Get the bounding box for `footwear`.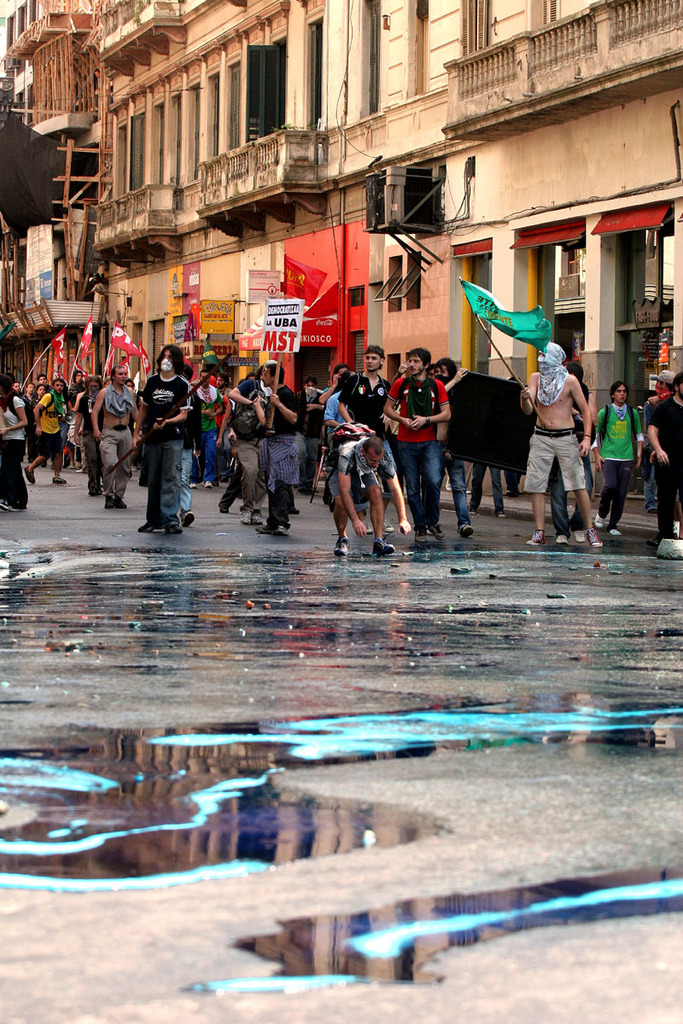
bbox=[429, 525, 449, 541].
